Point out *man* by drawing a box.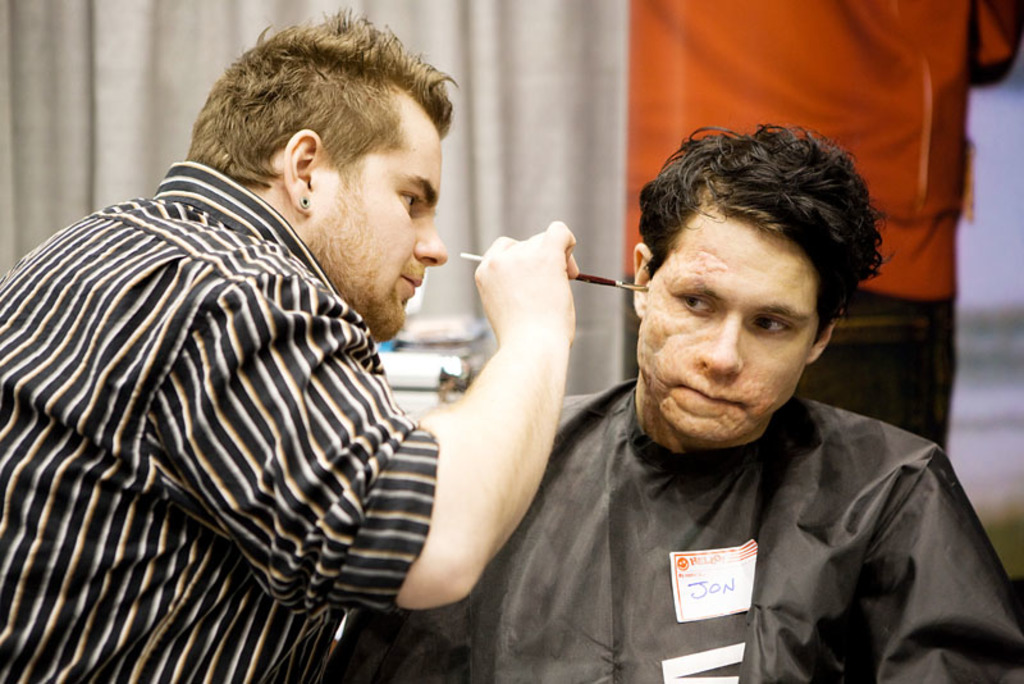
bbox=(413, 122, 1023, 683).
